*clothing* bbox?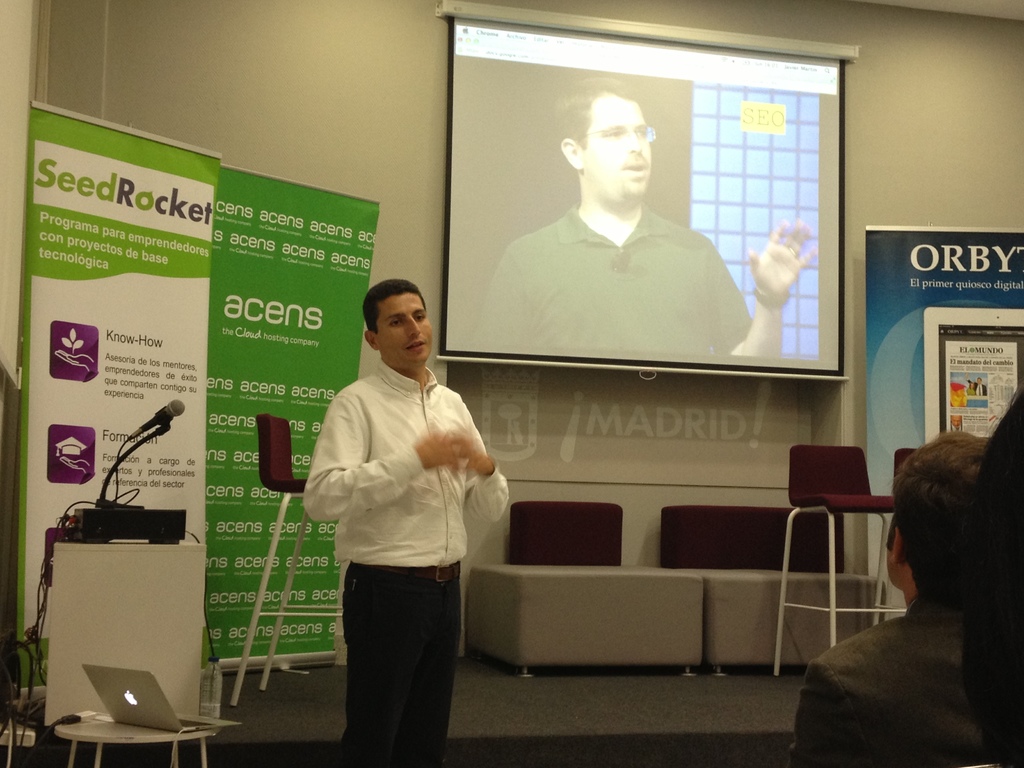
(x1=790, y1=594, x2=1000, y2=767)
